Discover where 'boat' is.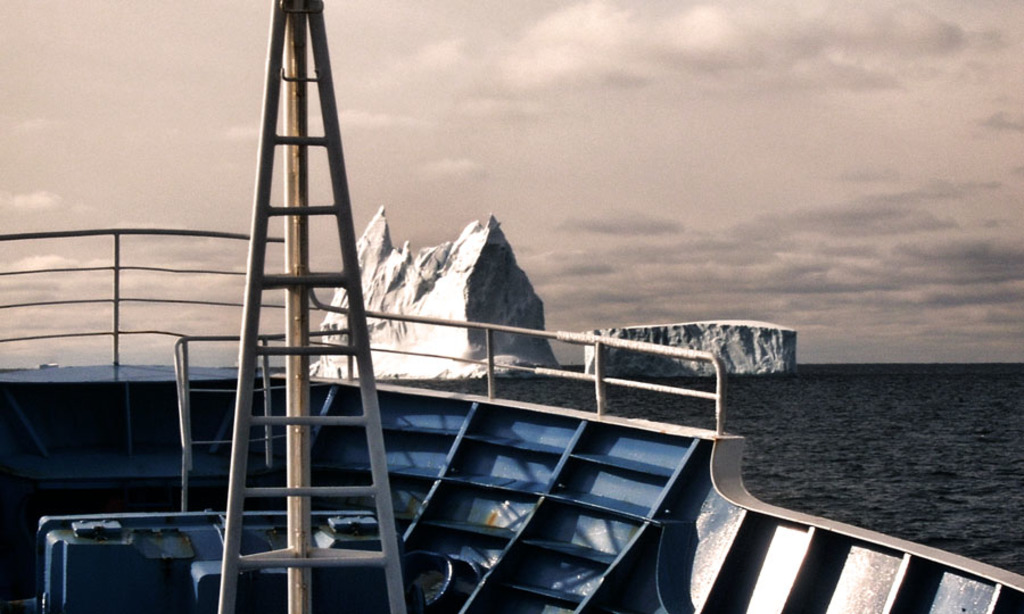
Discovered at region(0, 0, 1023, 613).
